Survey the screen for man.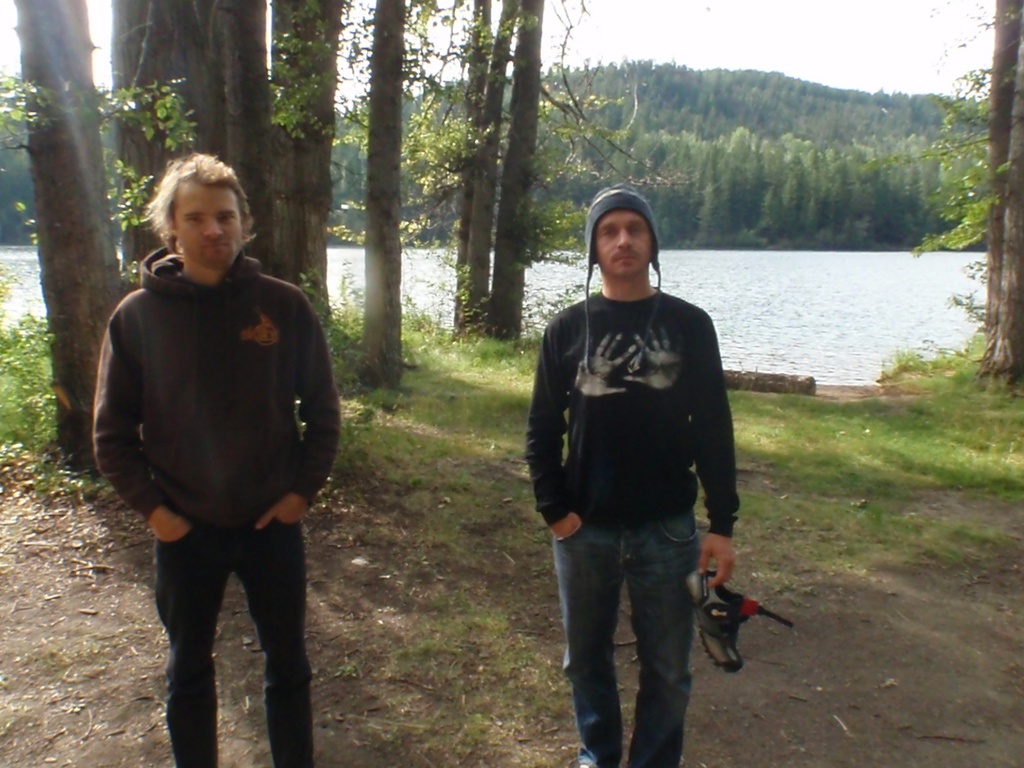
Survey found: box=[517, 211, 759, 755].
